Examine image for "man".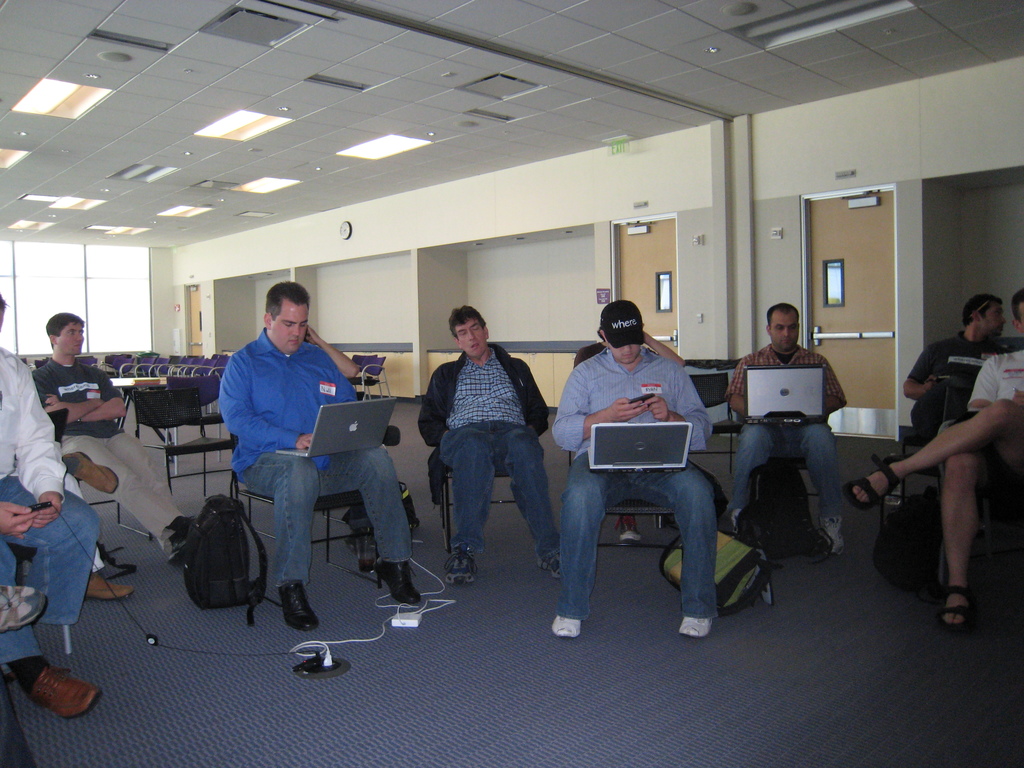
Examination result: rect(415, 310, 557, 588).
